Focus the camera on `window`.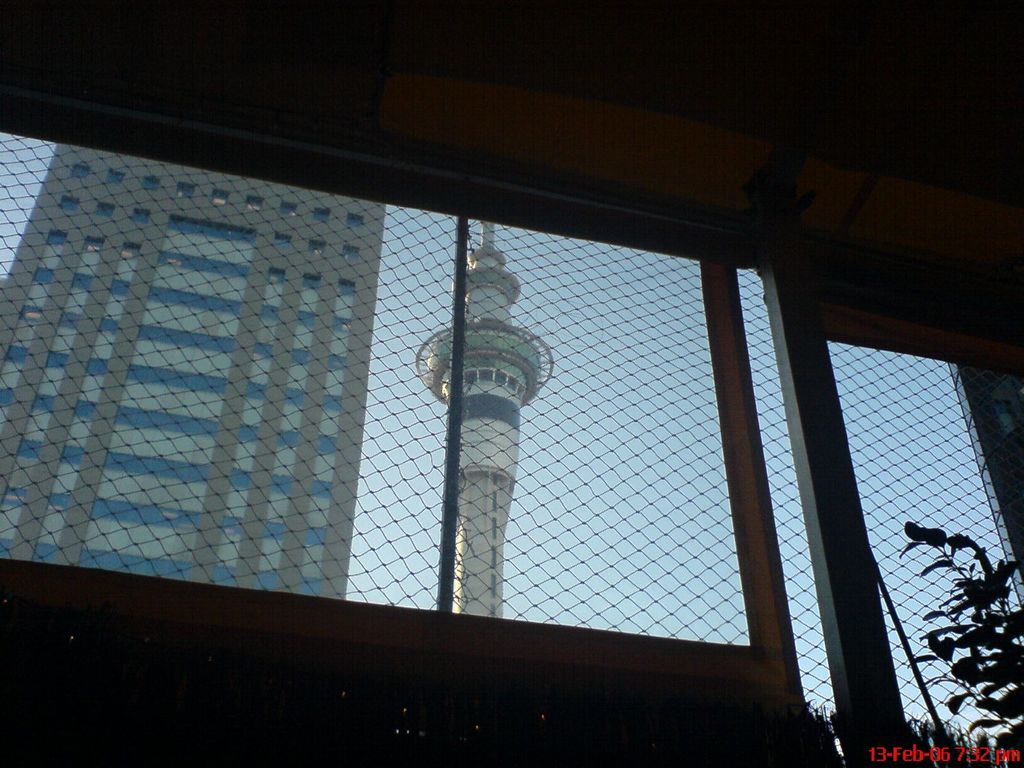
Focus region: 70, 166, 88, 180.
